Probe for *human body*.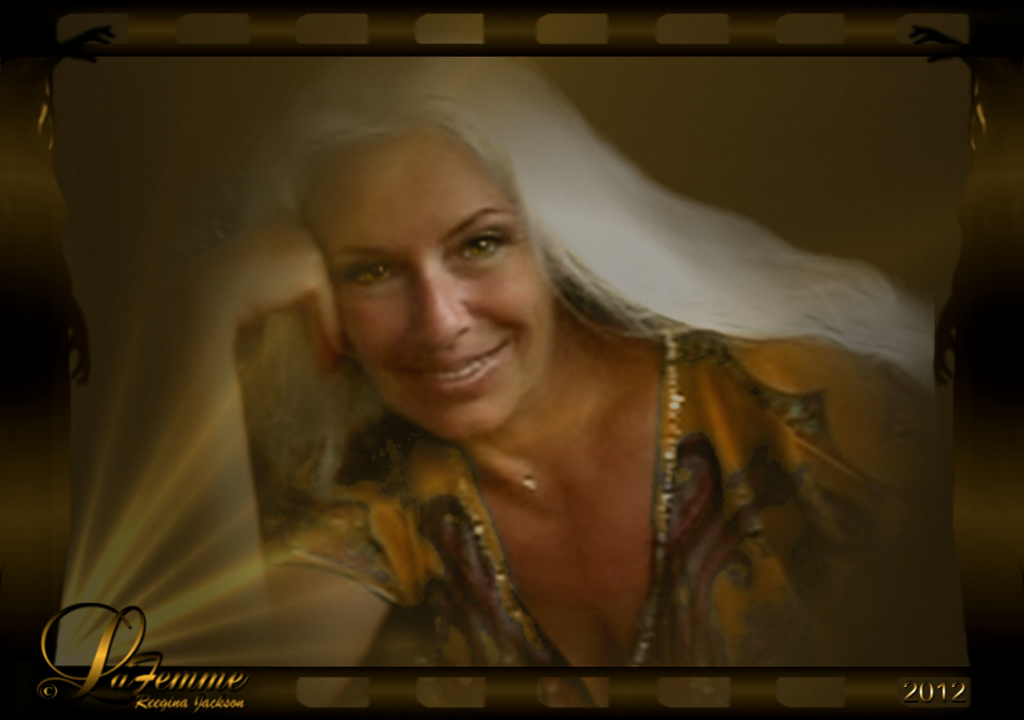
Probe result: bbox(82, 78, 938, 687).
